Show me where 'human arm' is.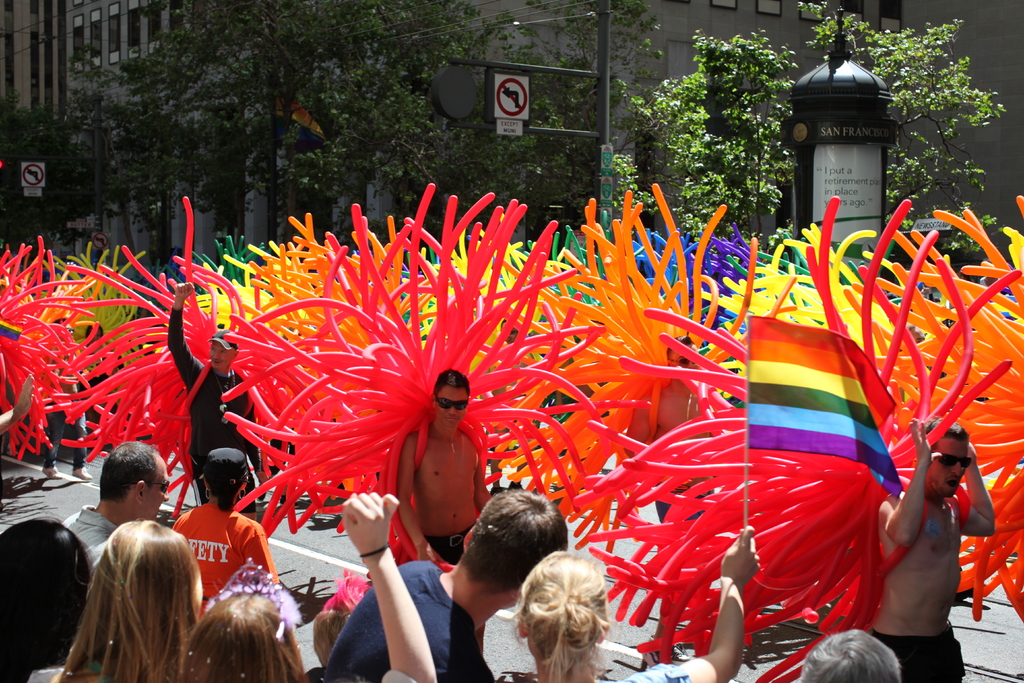
'human arm' is at pyautogui.locateOnScreen(867, 414, 934, 547).
